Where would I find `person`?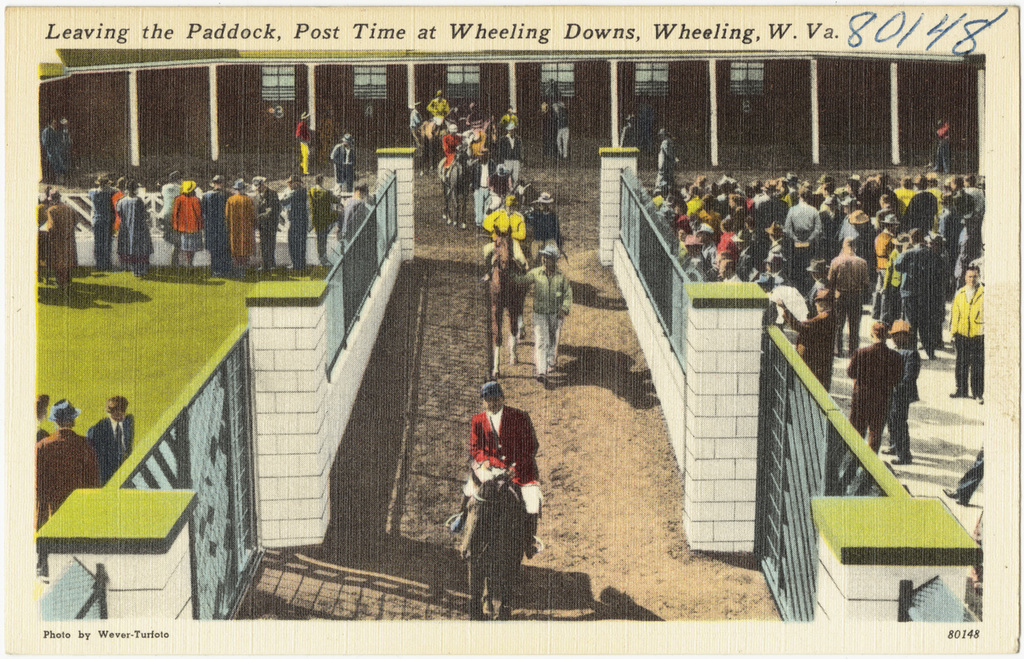
At x1=280 y1=167 x2=304 y2=268.
